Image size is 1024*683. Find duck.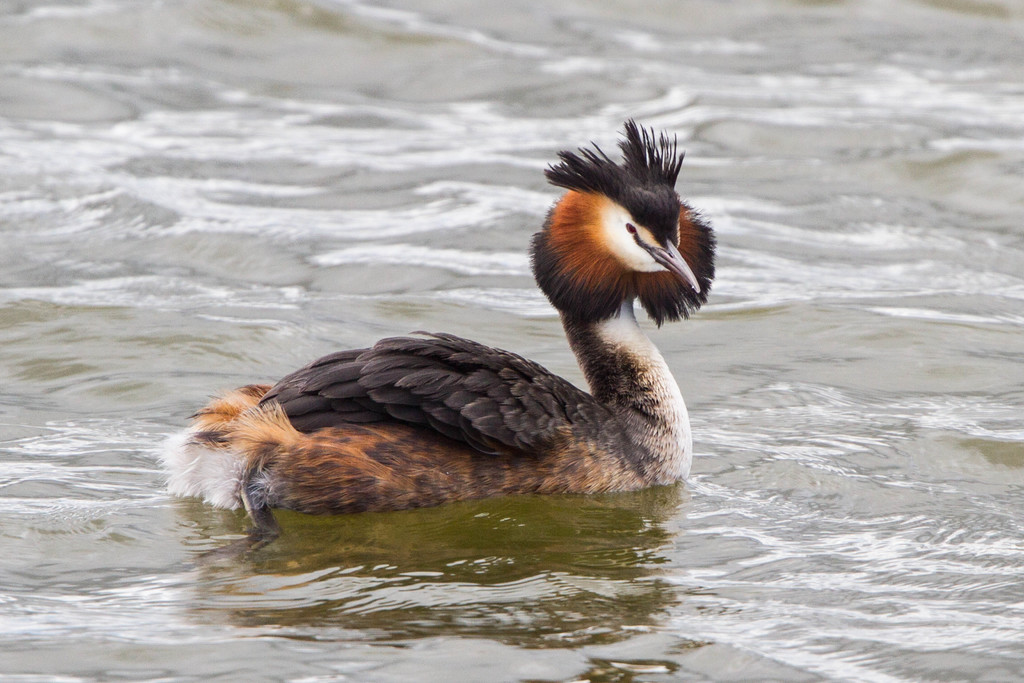
177, 142, 722, 536.
